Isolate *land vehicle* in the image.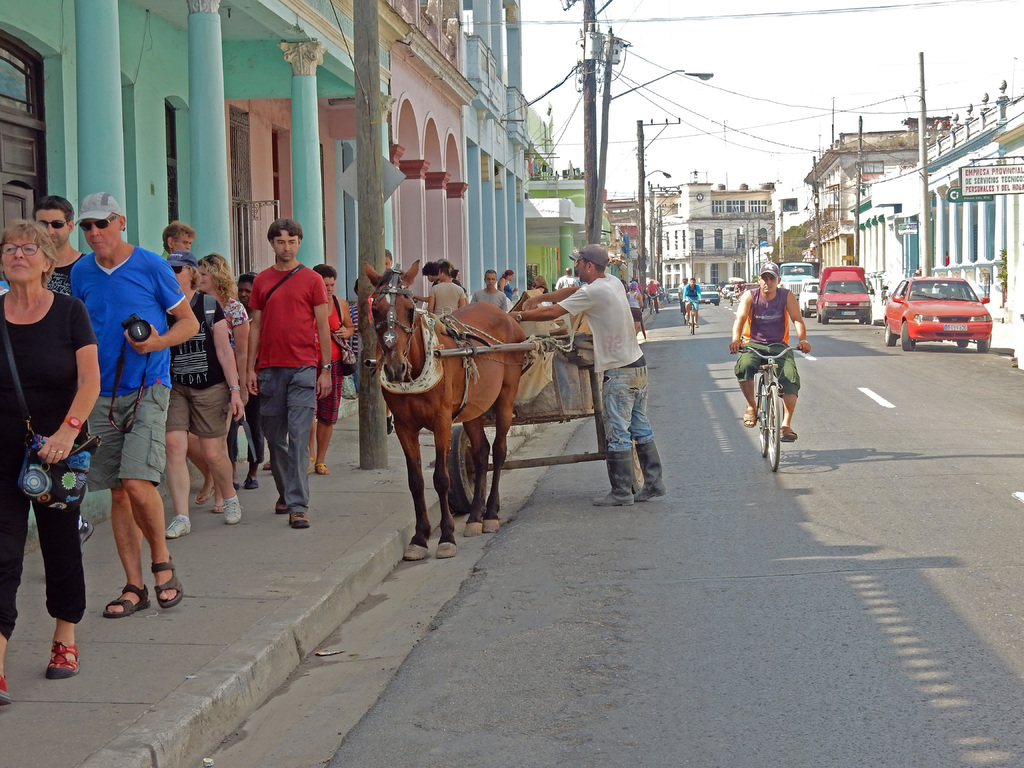
Isolated region: (left=737, top=340, right=805, bottom=475).
